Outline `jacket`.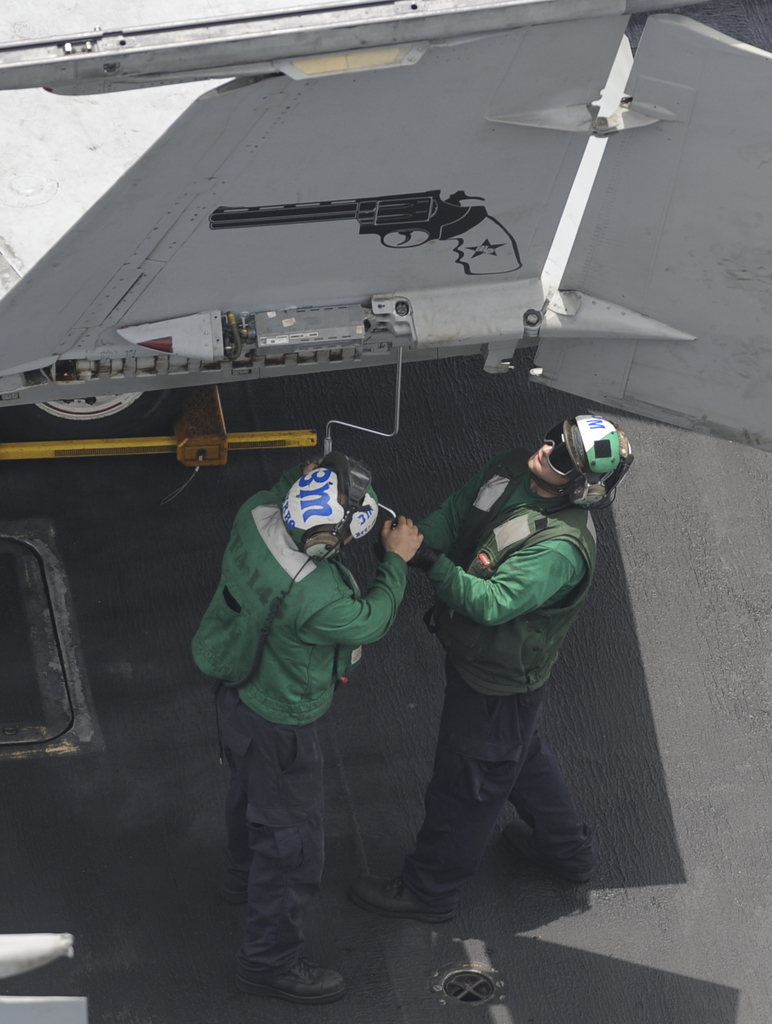
Outline: 189,489,408,725.
